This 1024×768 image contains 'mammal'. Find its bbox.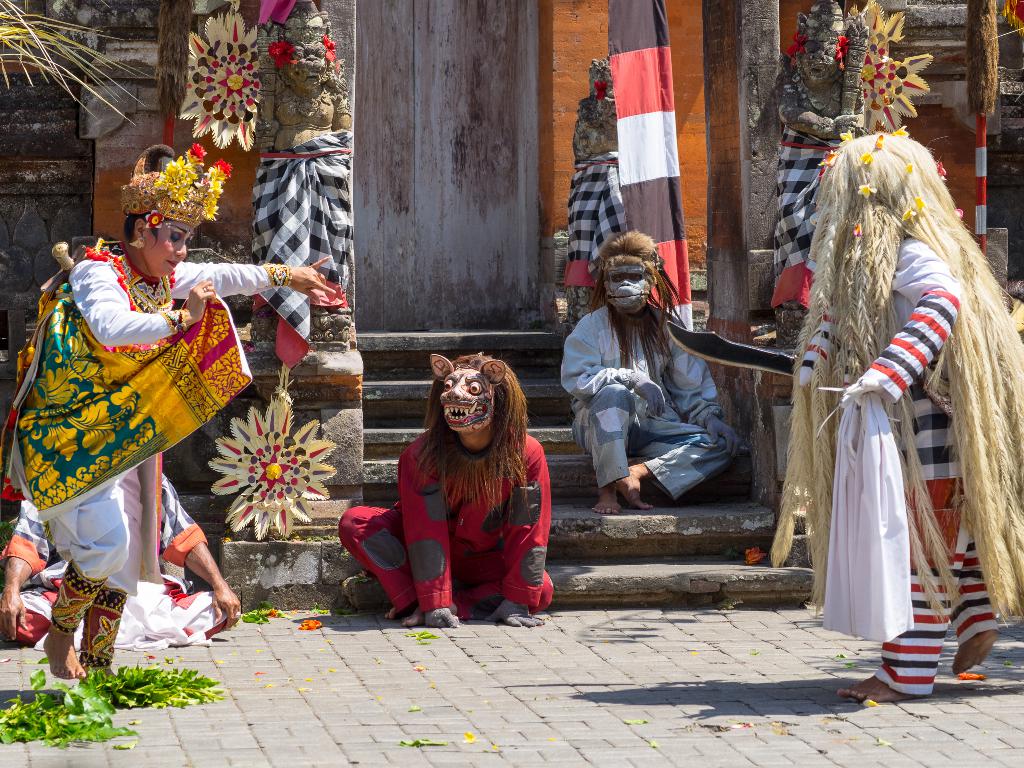
BBox(571, 60, 618, 160).
